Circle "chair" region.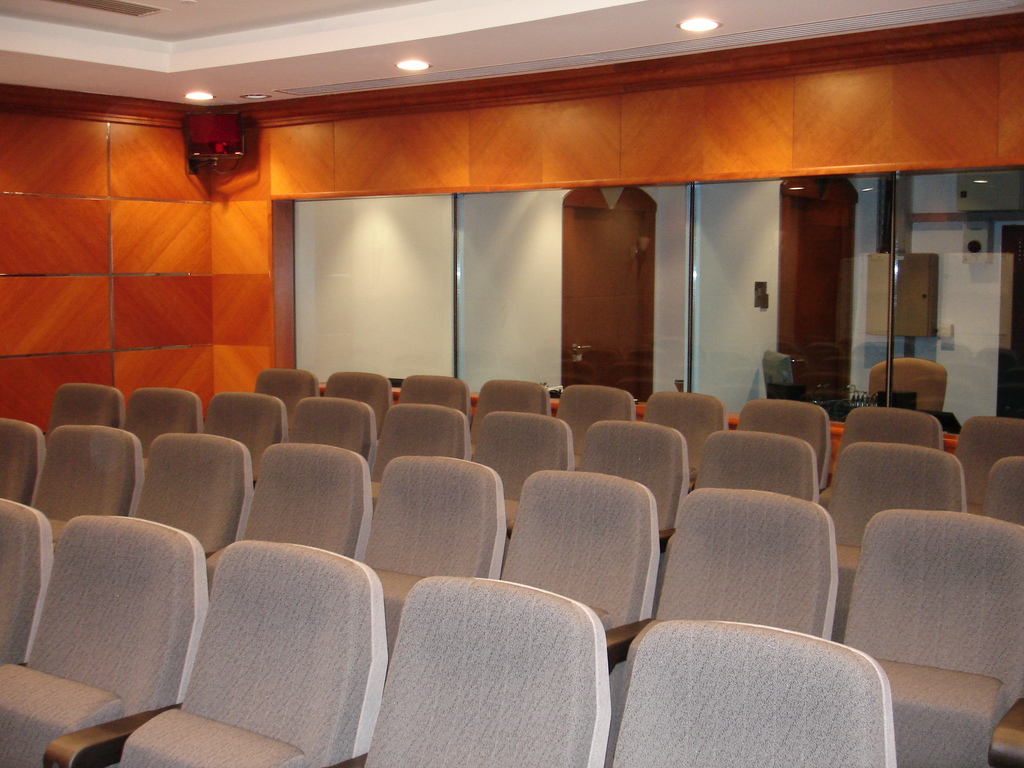
Region: {"left": 53, "top": 541, "right": 390, "bottom": 767}.
